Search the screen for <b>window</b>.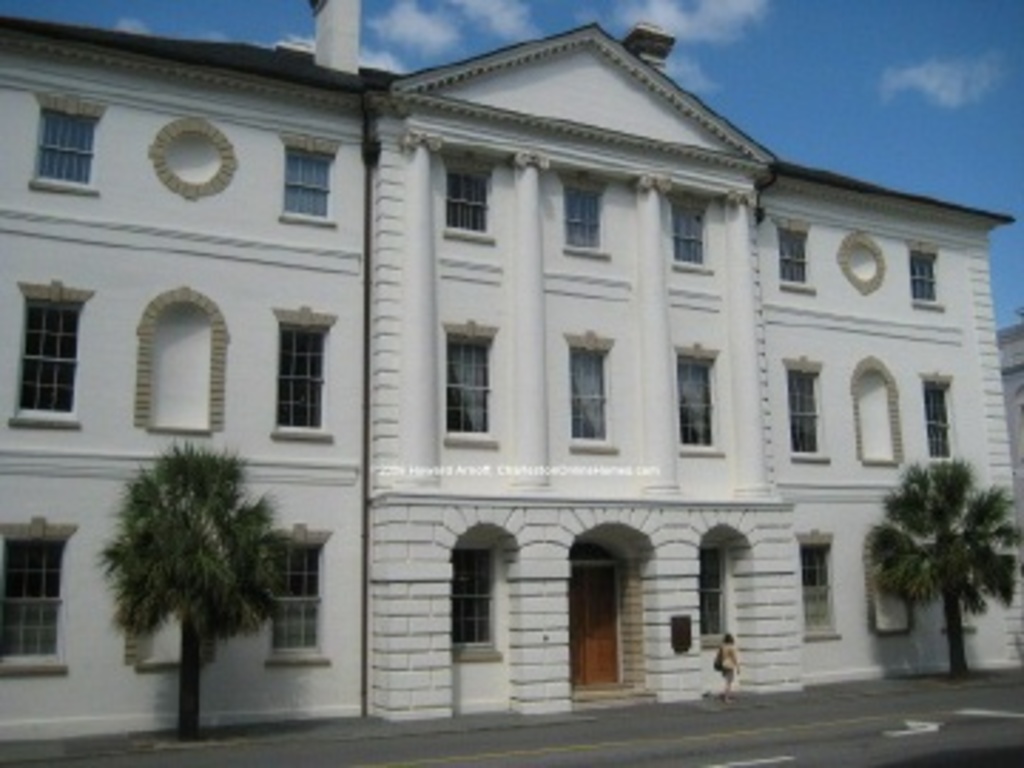
Found at region(902, 250, 944, 307).
